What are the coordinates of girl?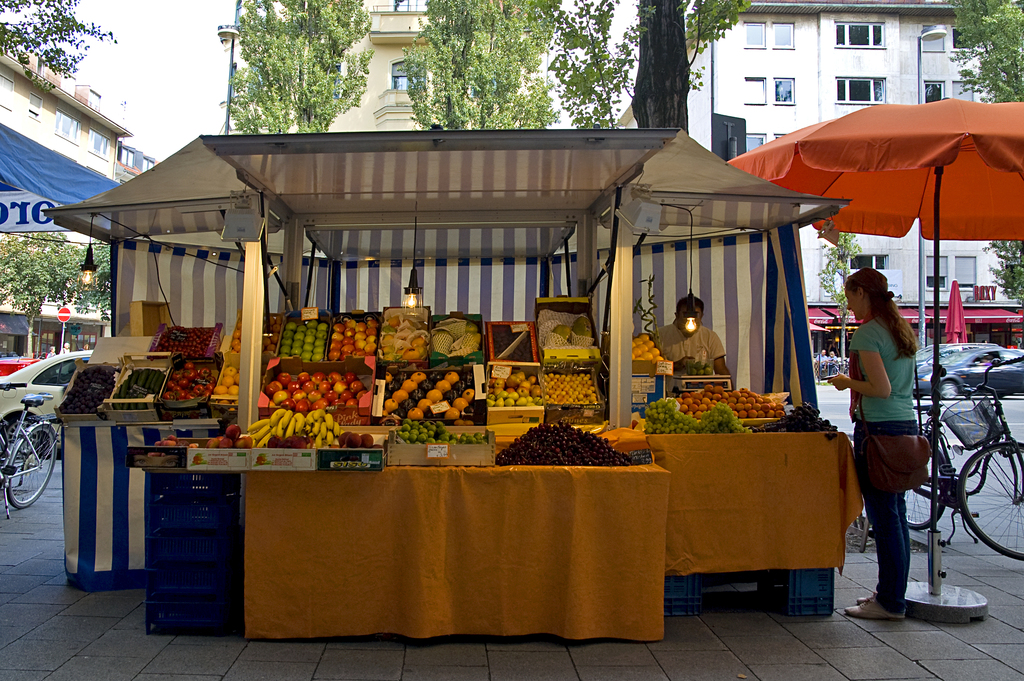
x1=820 y1=257 x2=931 y2=623.
